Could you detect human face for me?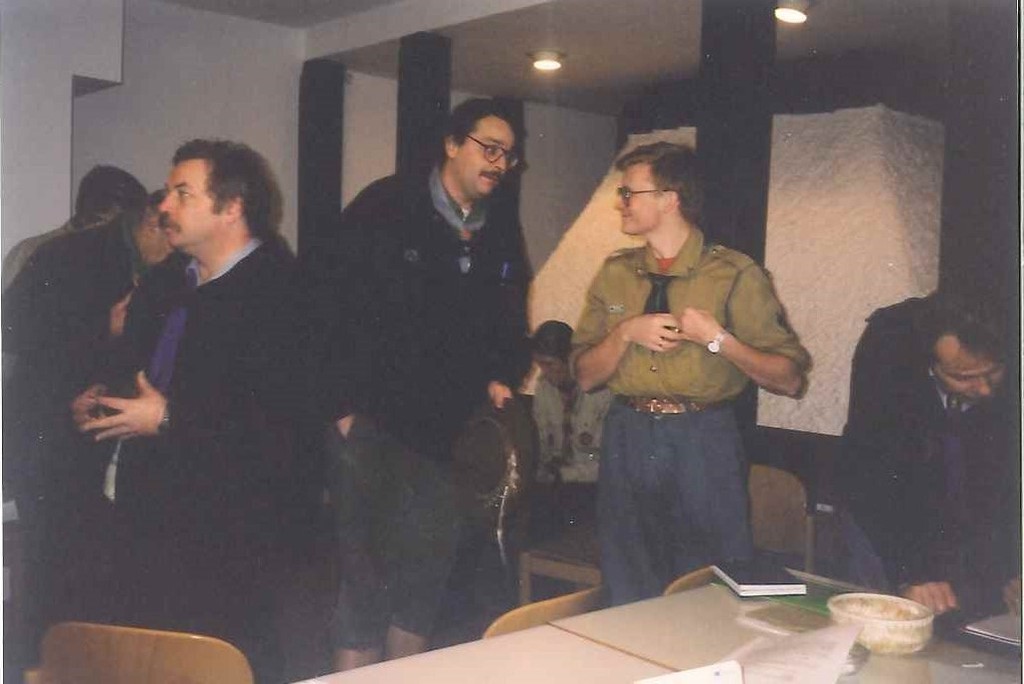
Detection result: crop(612, 161, 665, 232).
